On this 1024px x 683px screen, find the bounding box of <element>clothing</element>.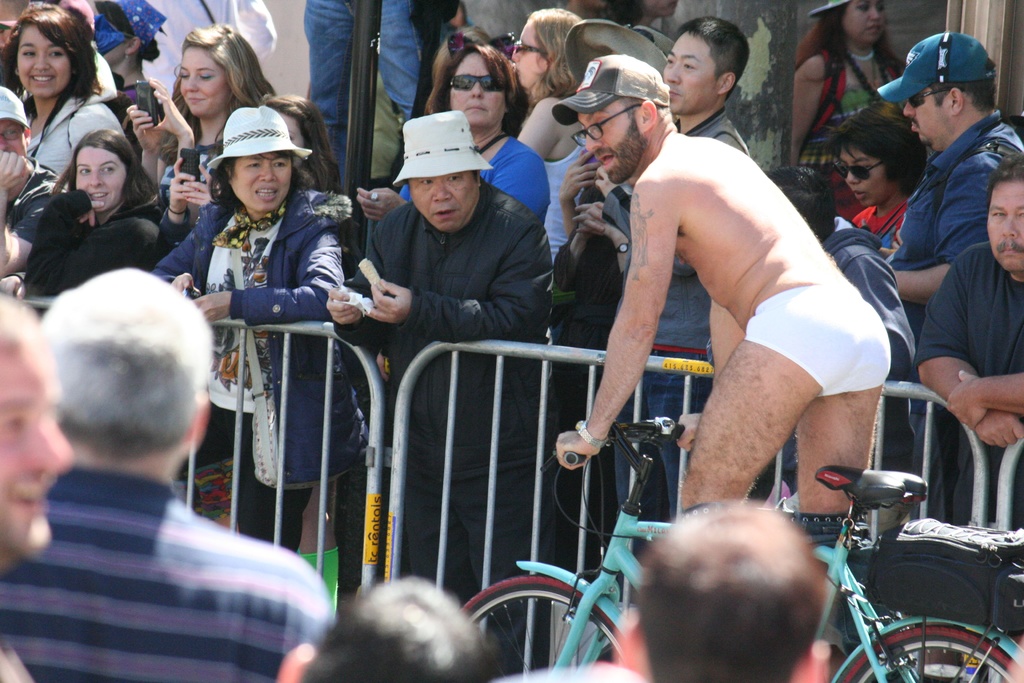
Bounding box: [left=3, top=155, right=67, bottom=243].
